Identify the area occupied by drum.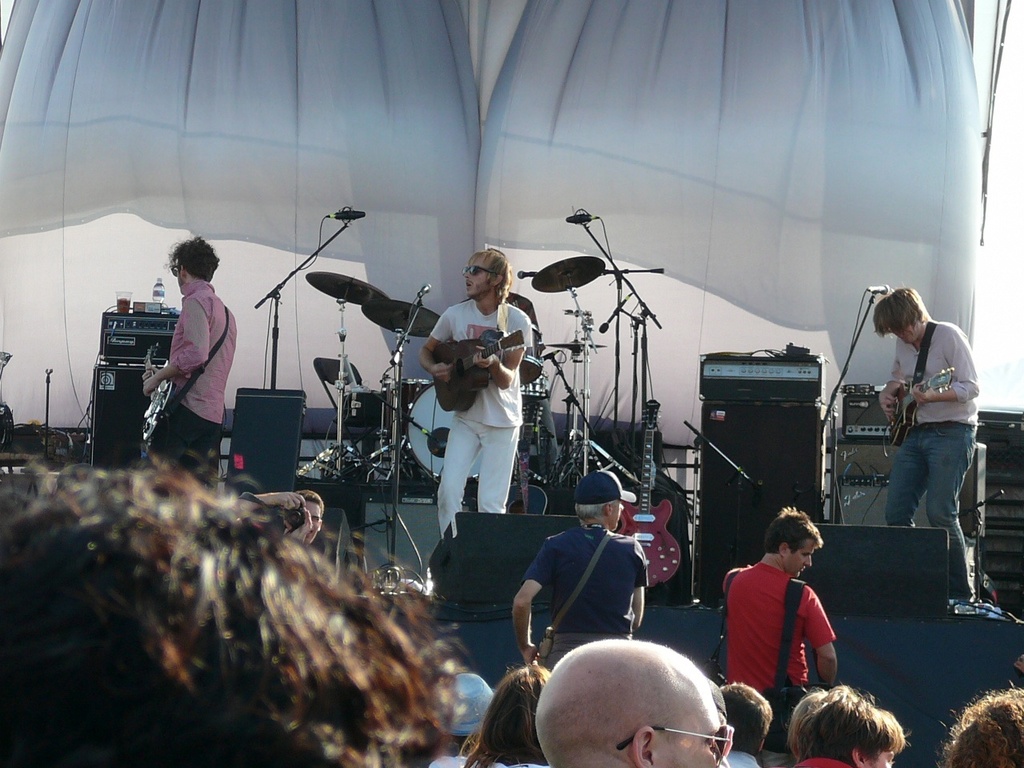
Area: left=382, top=376, right=434, bottom=450.
